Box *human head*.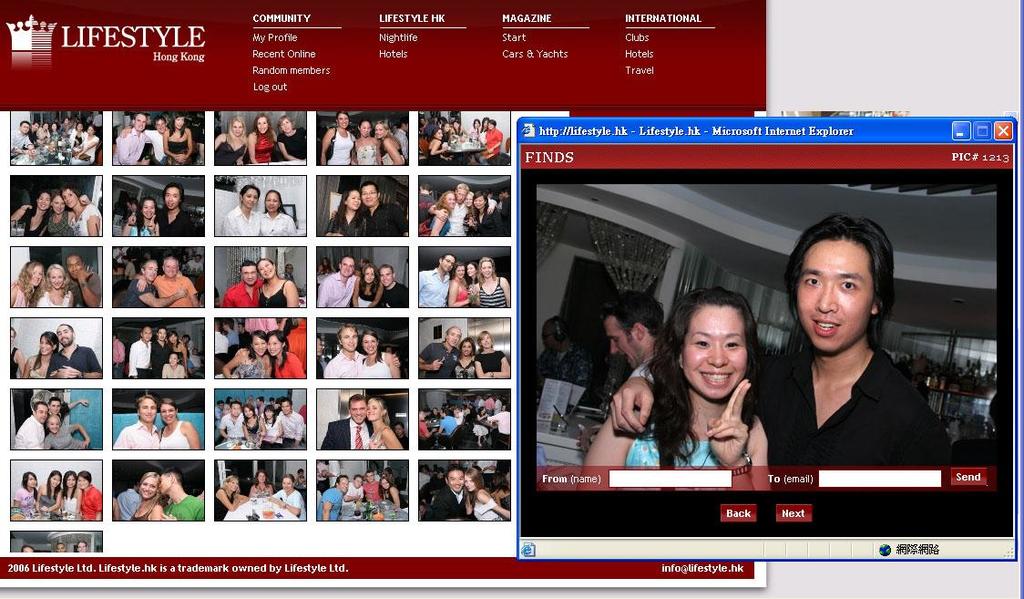
<box>224,472,241,494</box>.
